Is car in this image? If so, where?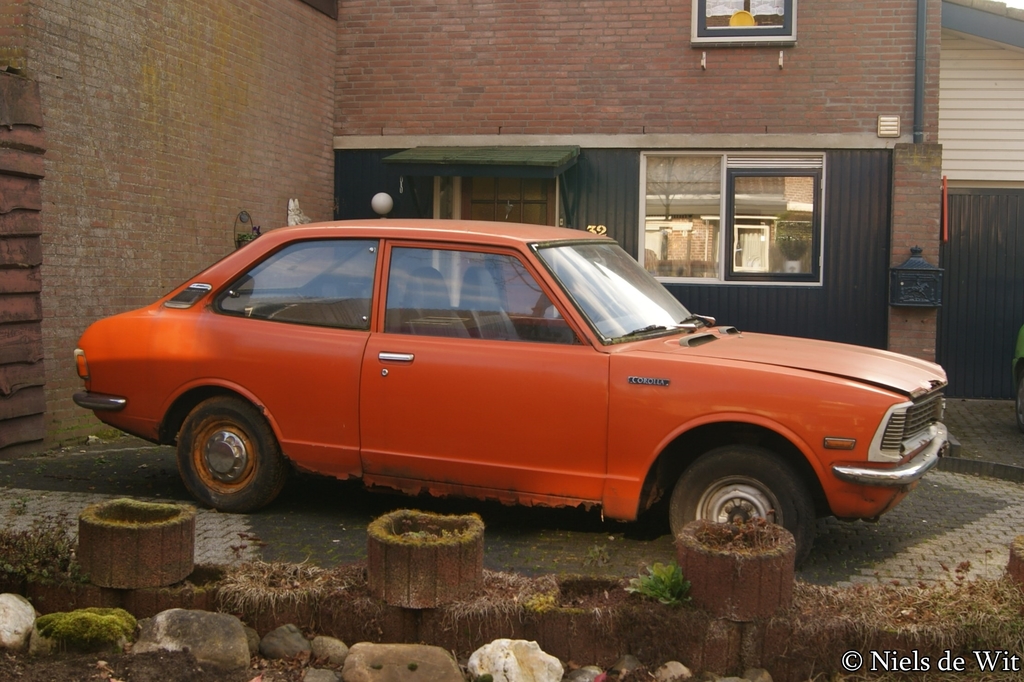
Yes, at bbox=[81, 214, 947, 568].
